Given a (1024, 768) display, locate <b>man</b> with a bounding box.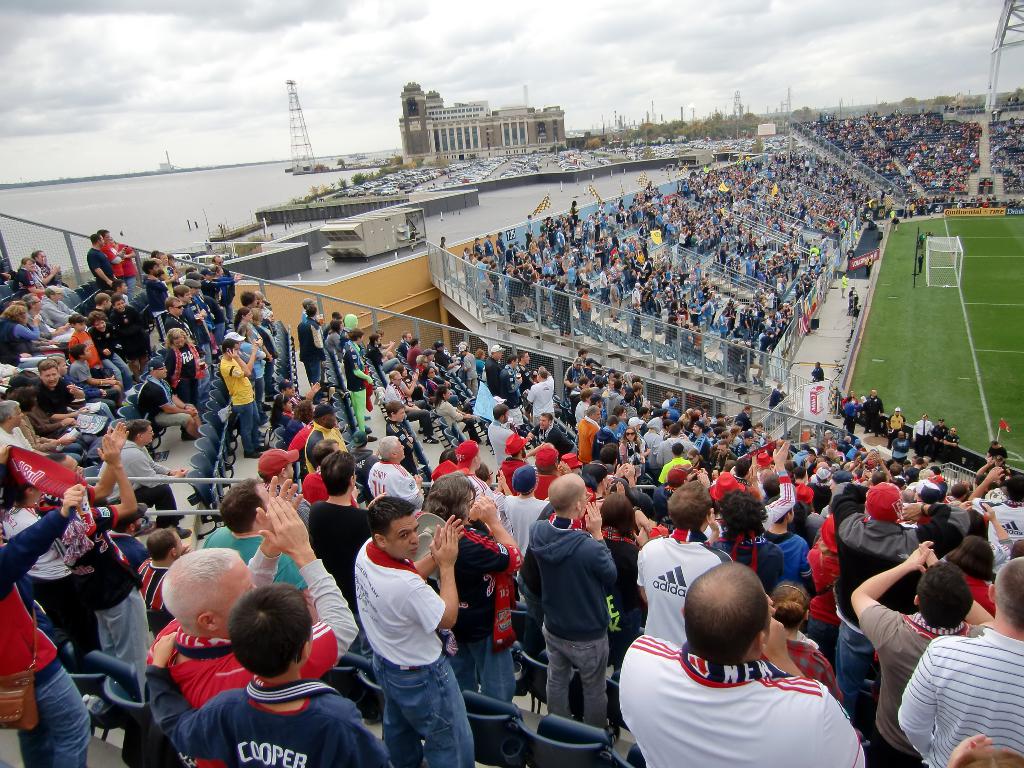
Located: (left=22, top=292, right=68, bottom=345).
